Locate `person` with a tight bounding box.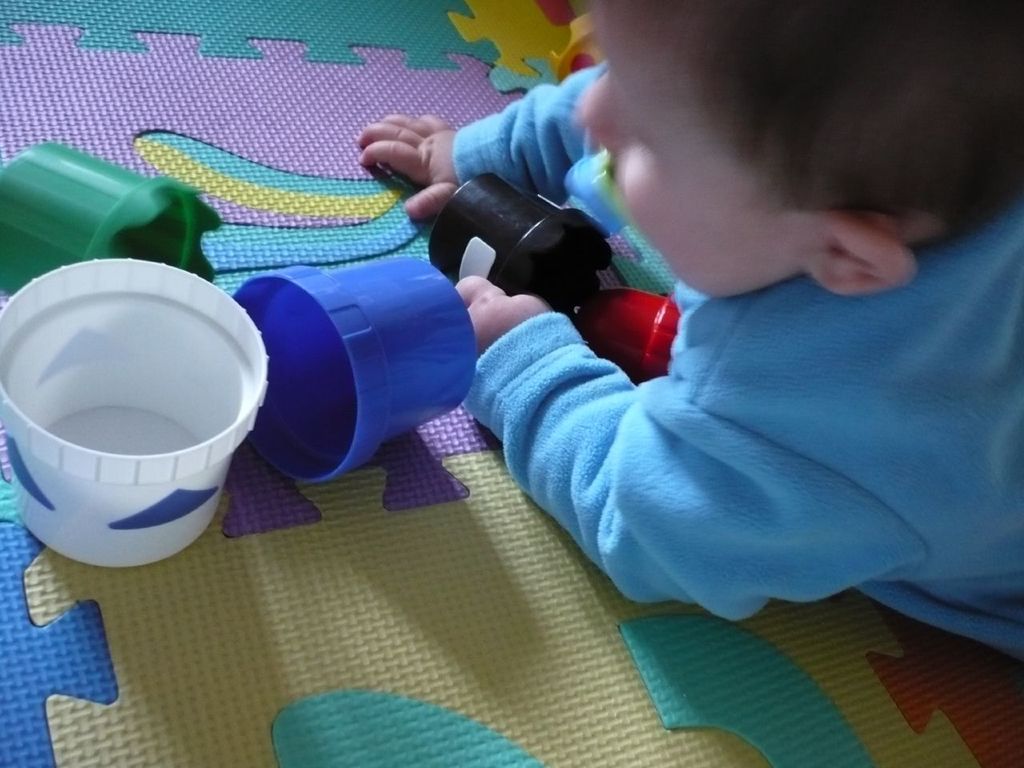
316,7,1009,676.
